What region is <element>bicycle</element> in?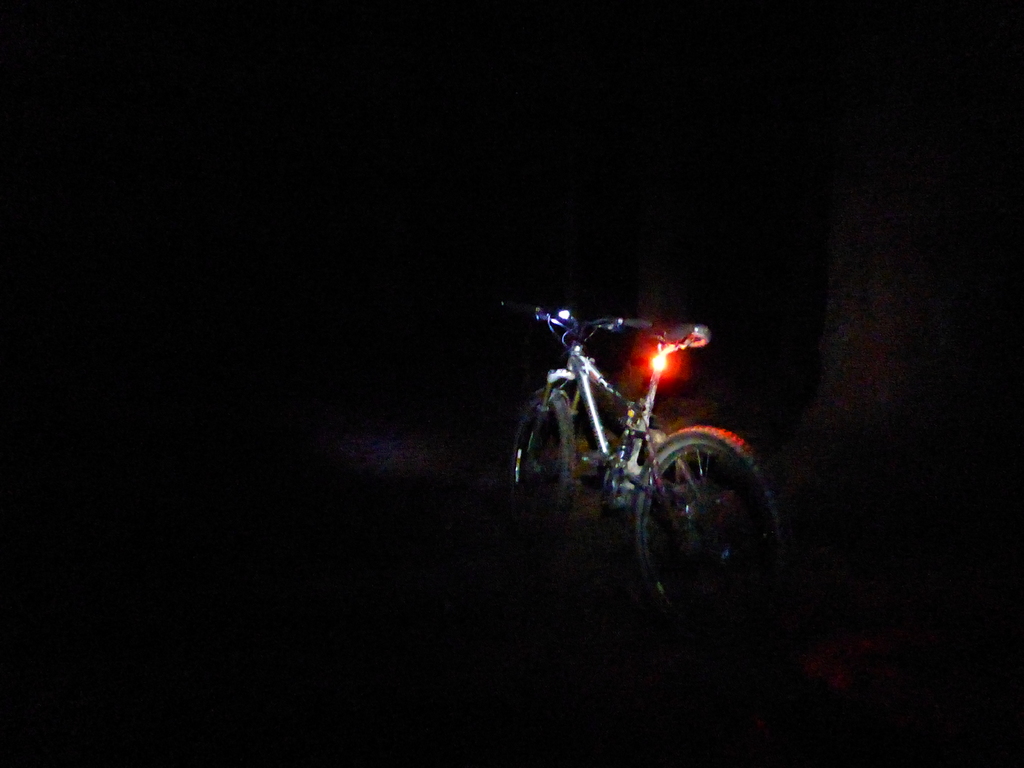
pyautogui.locateOnScreen(509, 264, 768, 592).
